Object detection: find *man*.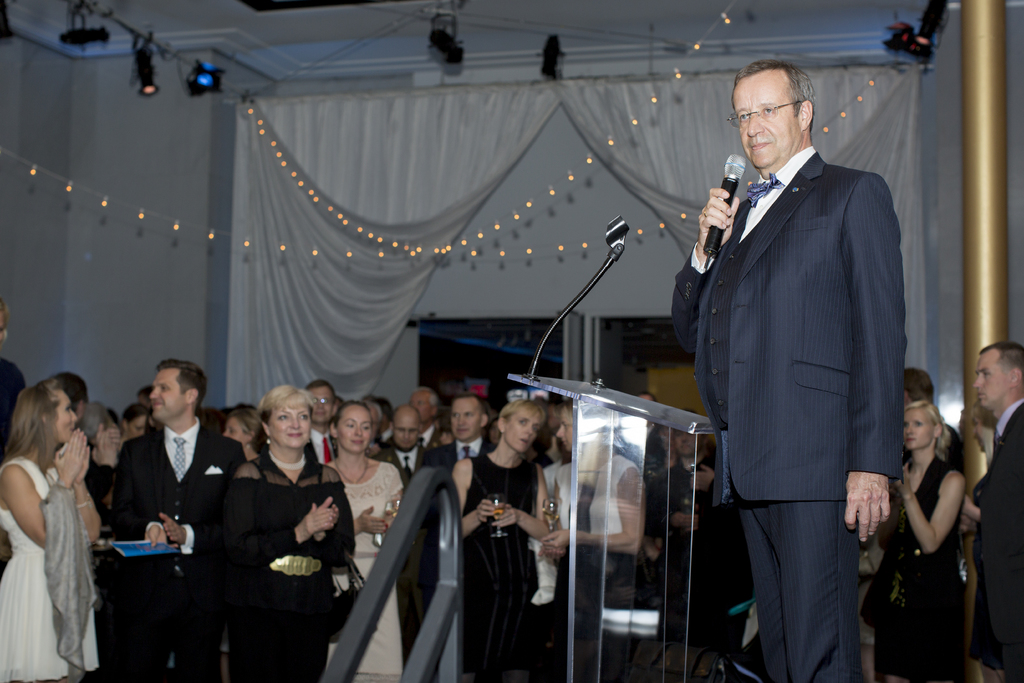
bbox(671, 42, 927, 673).
